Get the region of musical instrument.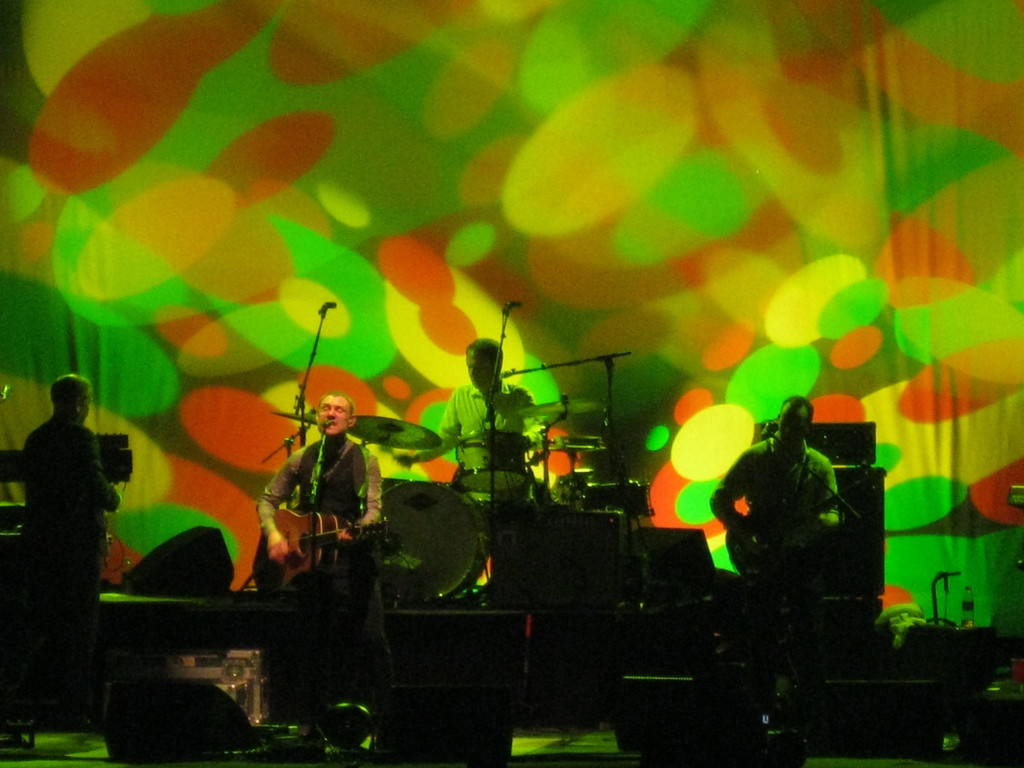
{"x1": 244, "y1": 506, "x2": 399, "y2": 612}.
